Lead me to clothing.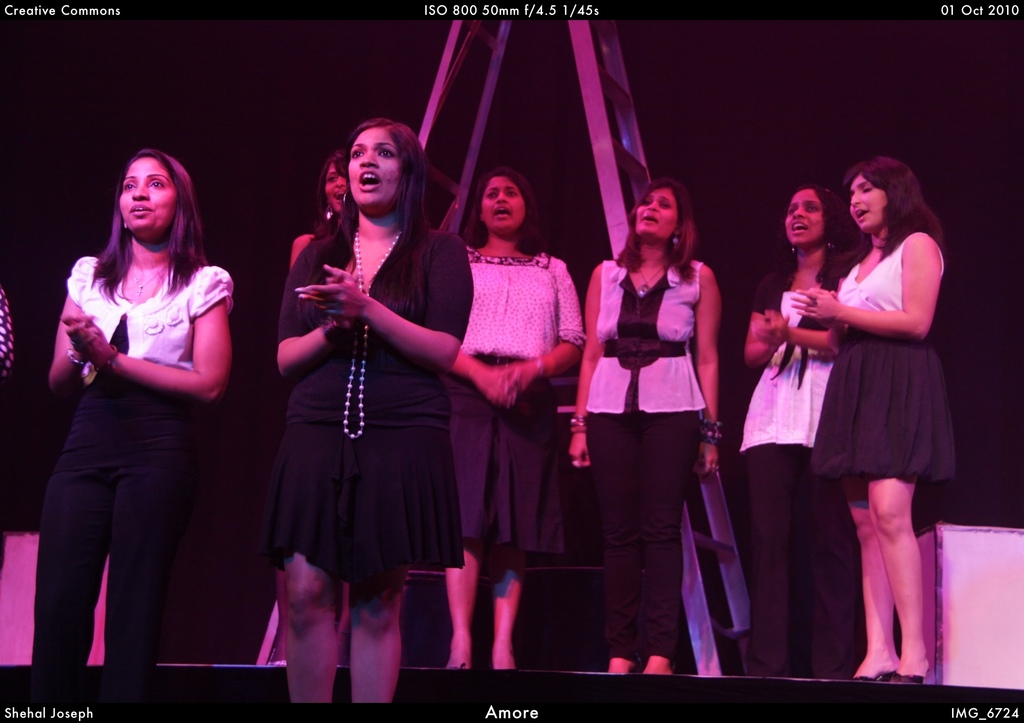
Lead to <box>274,226,472,571</box>.
